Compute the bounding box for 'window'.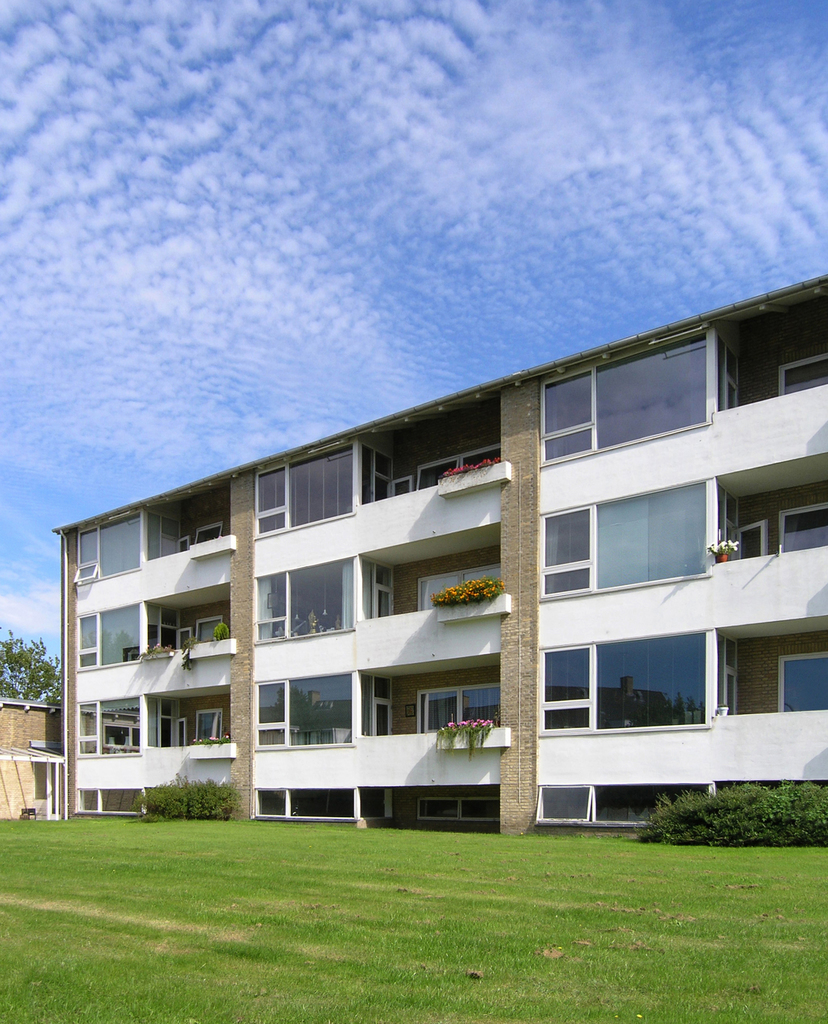
[76, 785, 102, 804].
